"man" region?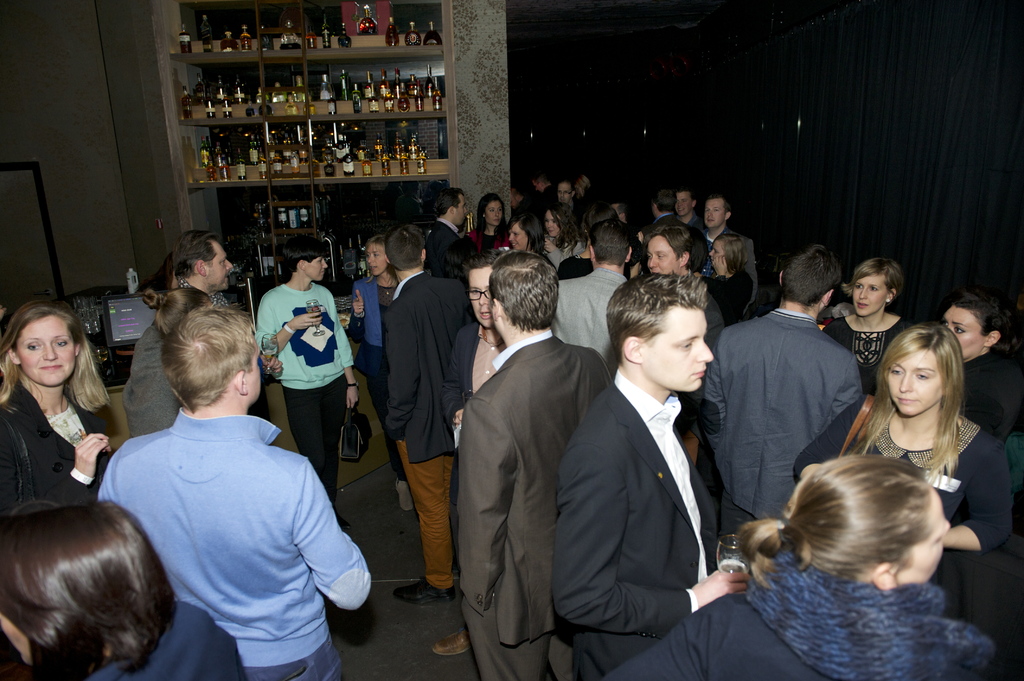
bbox=[538, 171, 560, 213]
